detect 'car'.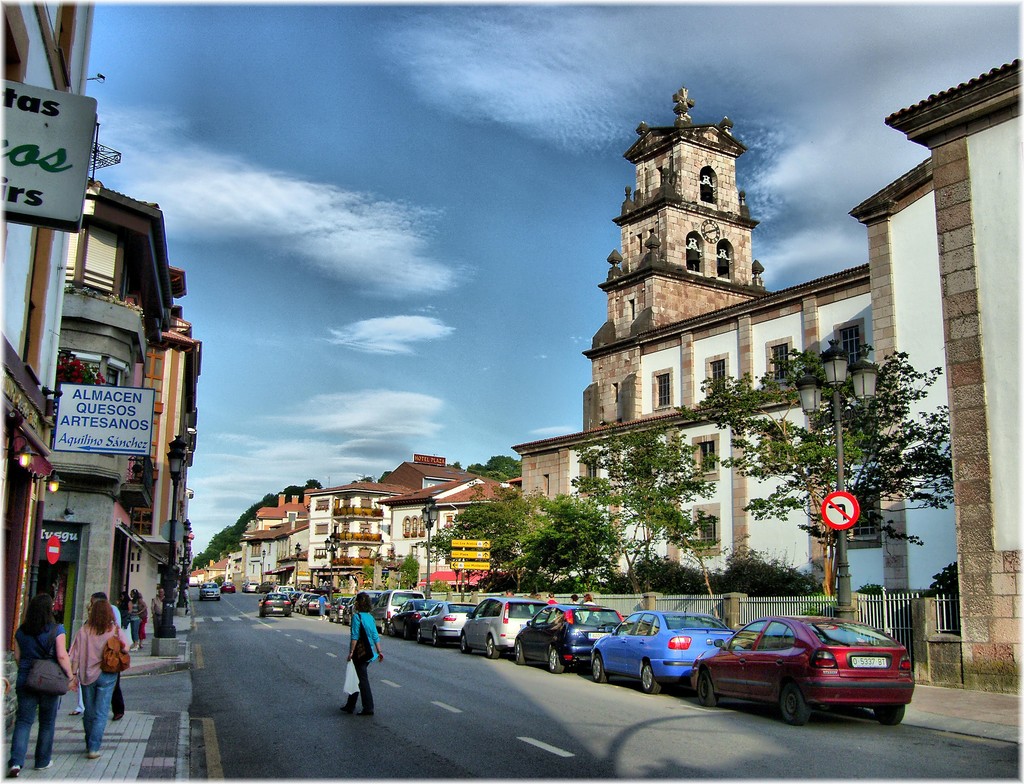
Detected at (x1=693, y1=616, x2=916, y2=725).
